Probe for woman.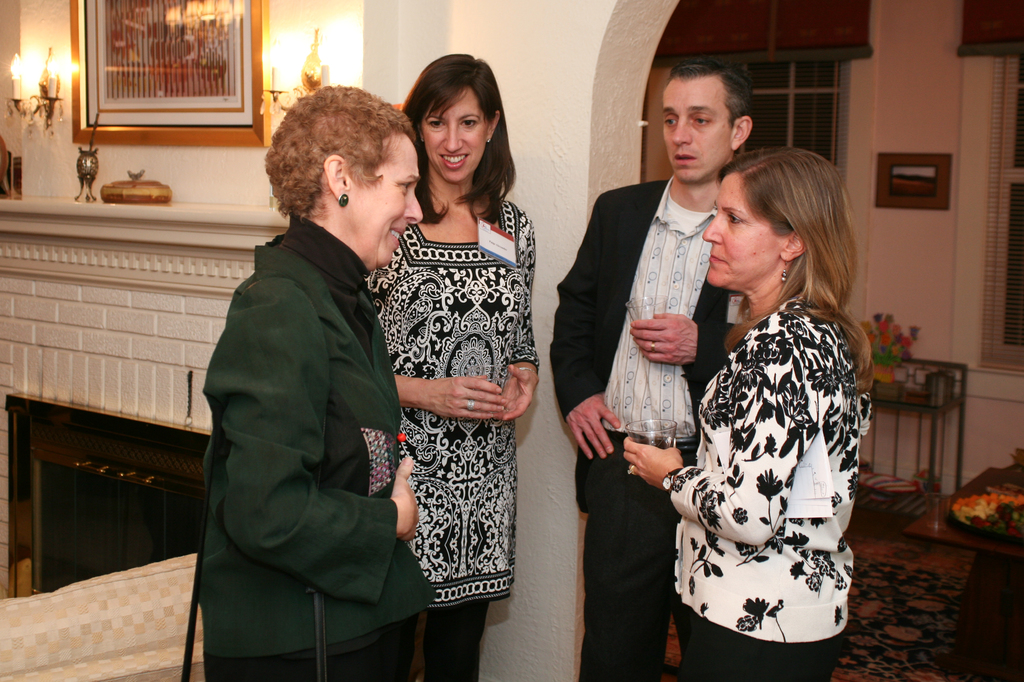
Probe result: <box>364,49,543,681</box>.
